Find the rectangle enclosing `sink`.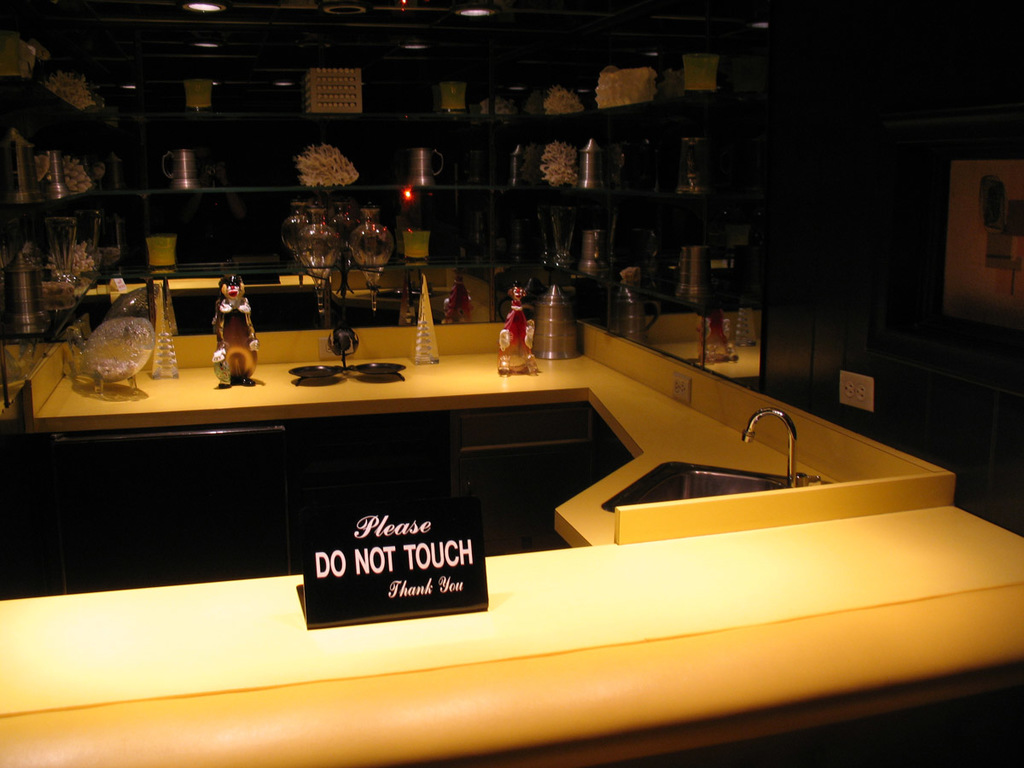
x1=602 y1=406 x2=835 y2=515.
